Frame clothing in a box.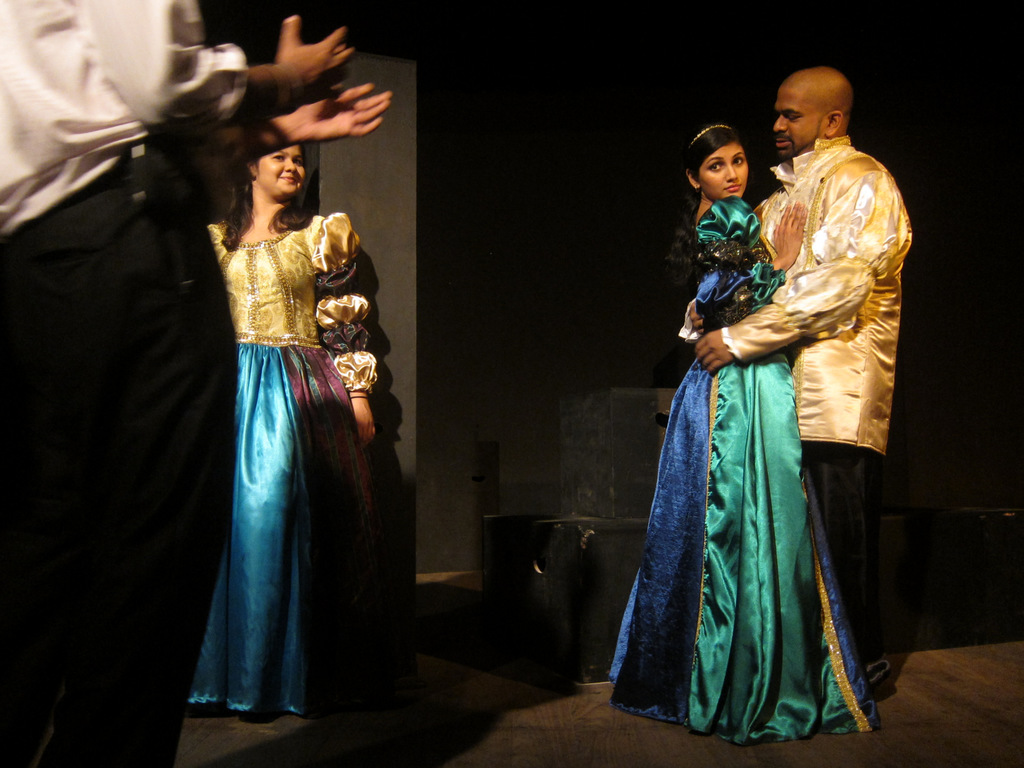
<box>678,125,912,668</box>.
